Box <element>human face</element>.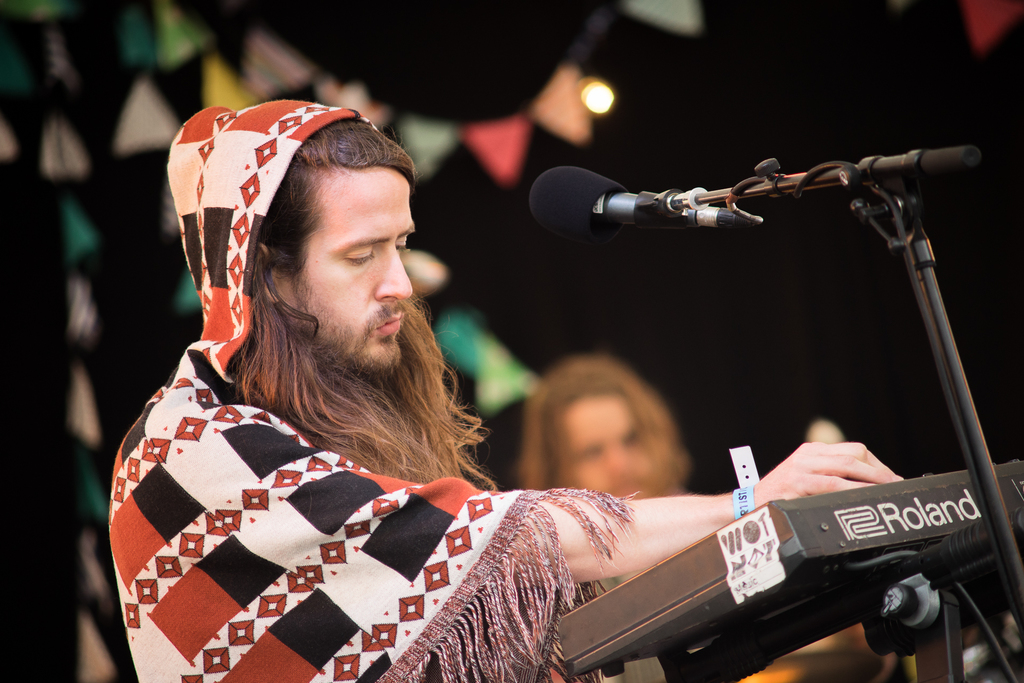
[294, 172, 417, 375].
